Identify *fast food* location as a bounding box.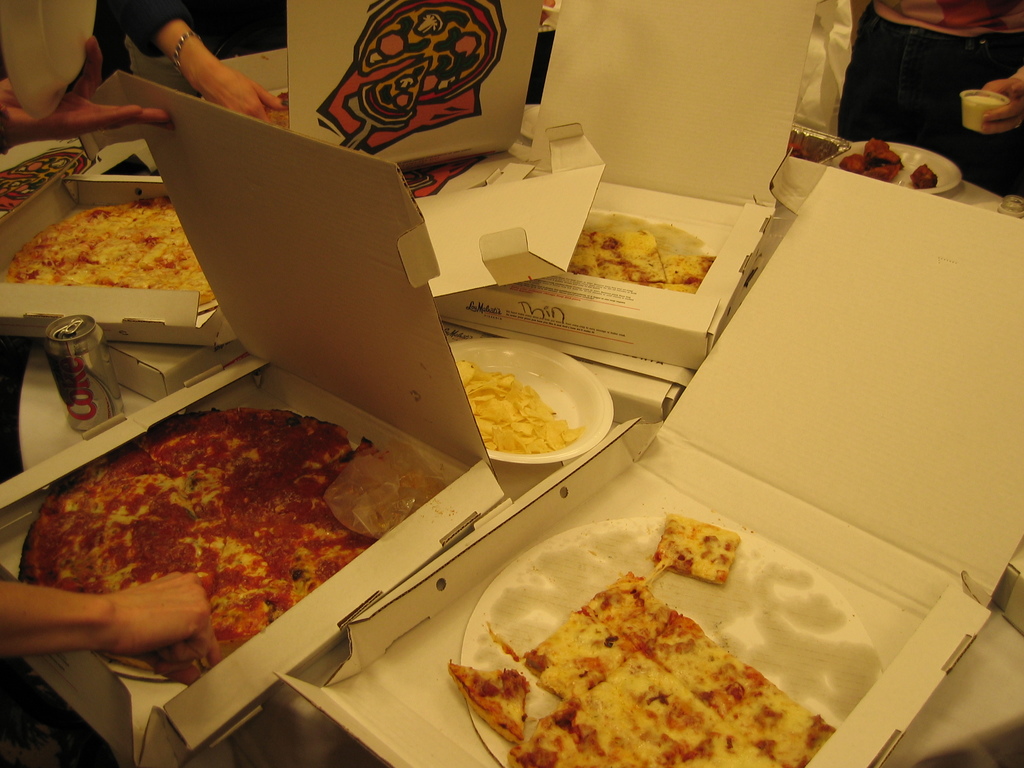
[474,542,824,767].
